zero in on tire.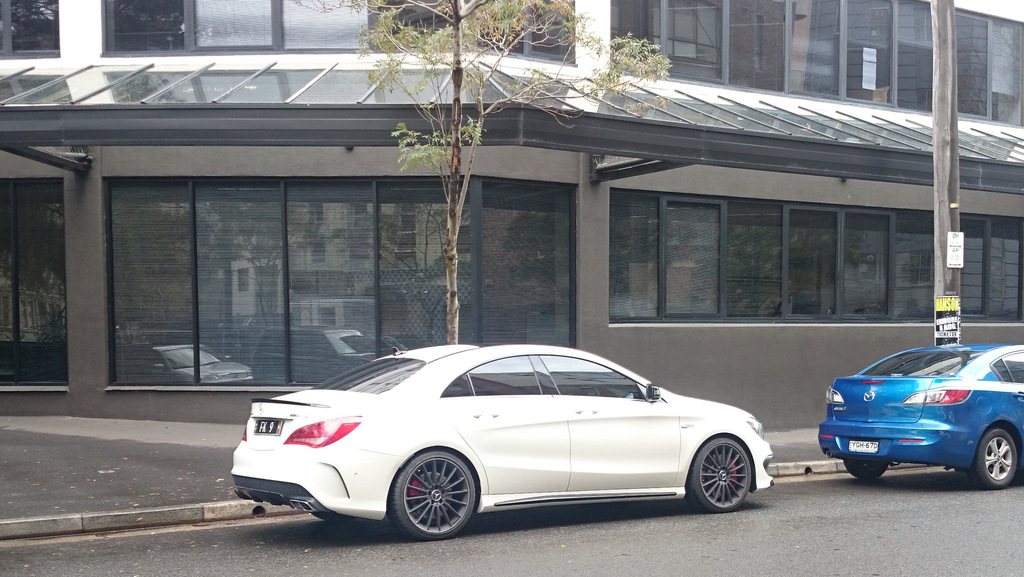
Zeroed in: [x1=689, y1=437, x2=752, y2=514].
